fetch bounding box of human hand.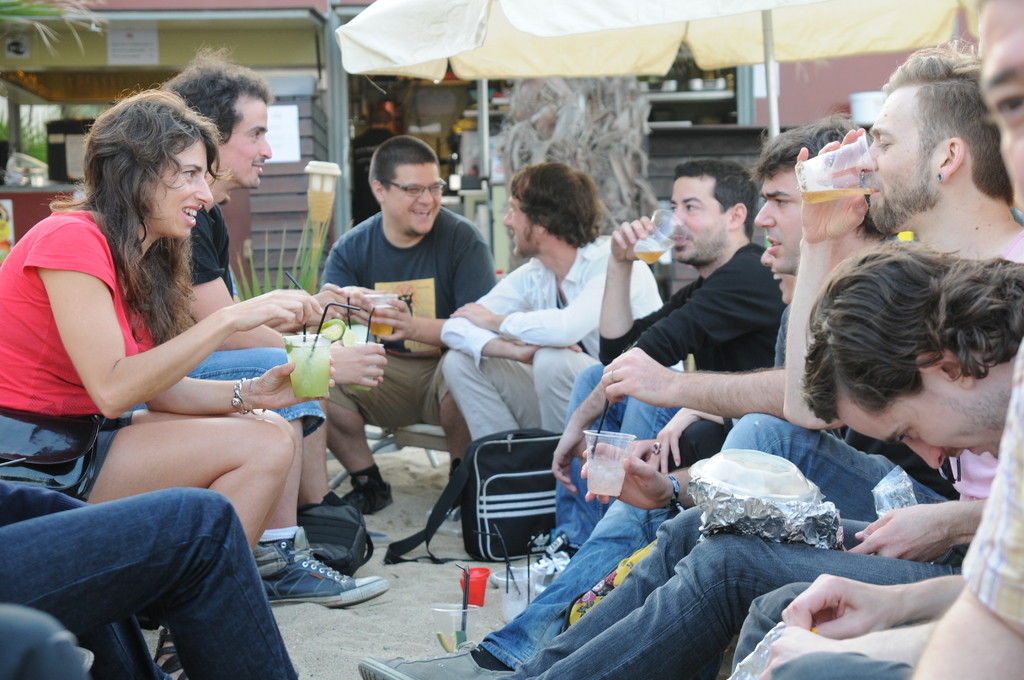
Bbox: bbox(548, 419, 590, 501).
